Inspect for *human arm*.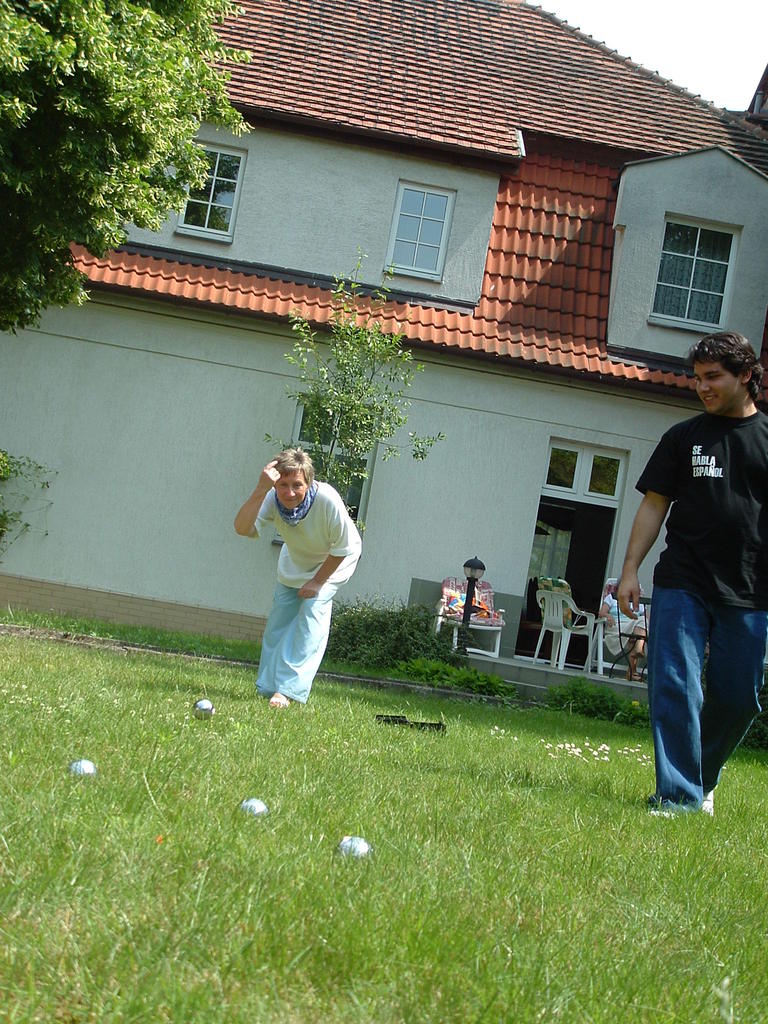
Inspection: 614, 428, 684, 627.
